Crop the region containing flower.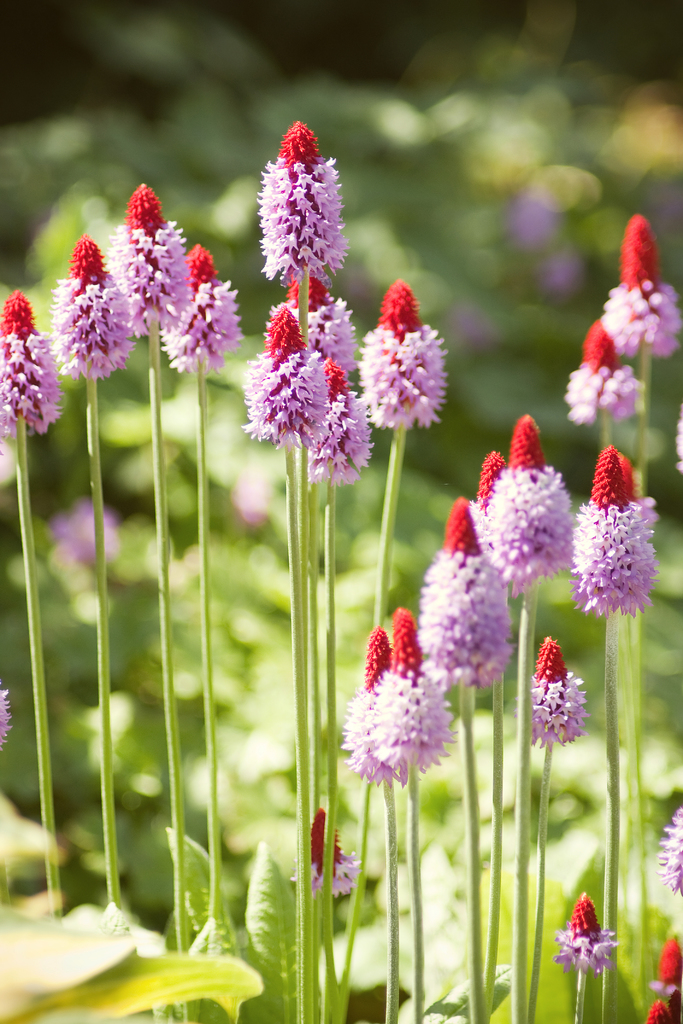
Crop region: [359, 278, 459, 428].
